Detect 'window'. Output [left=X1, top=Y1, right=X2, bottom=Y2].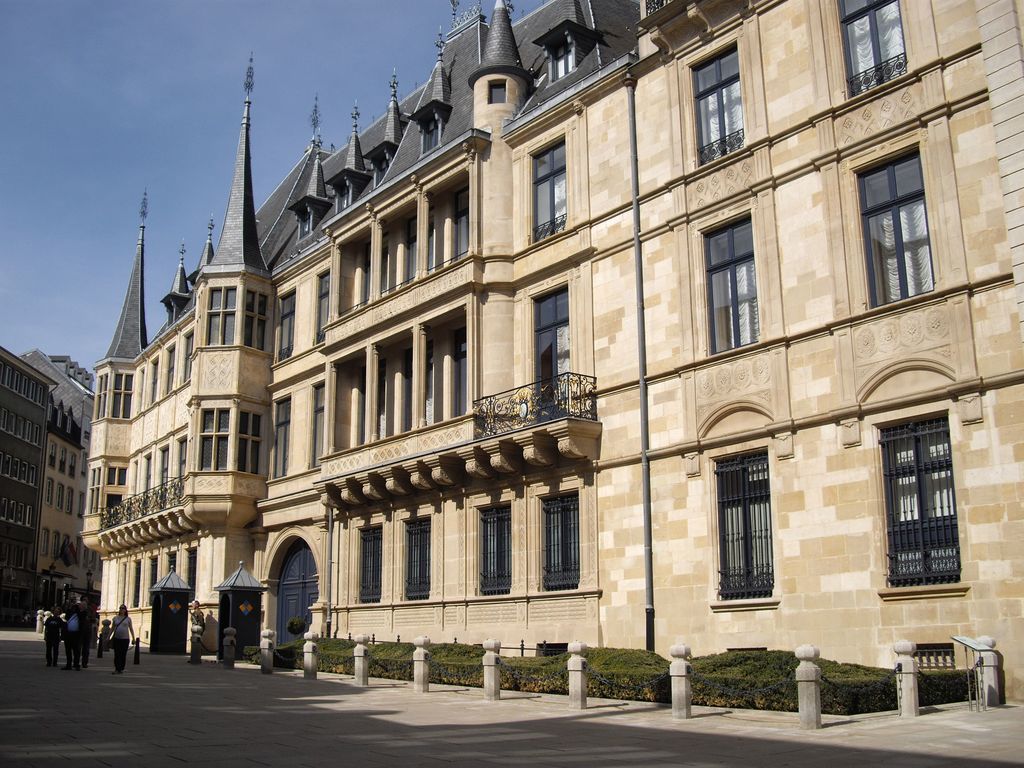
[left=203, top=281, right=243, bottom=348].
